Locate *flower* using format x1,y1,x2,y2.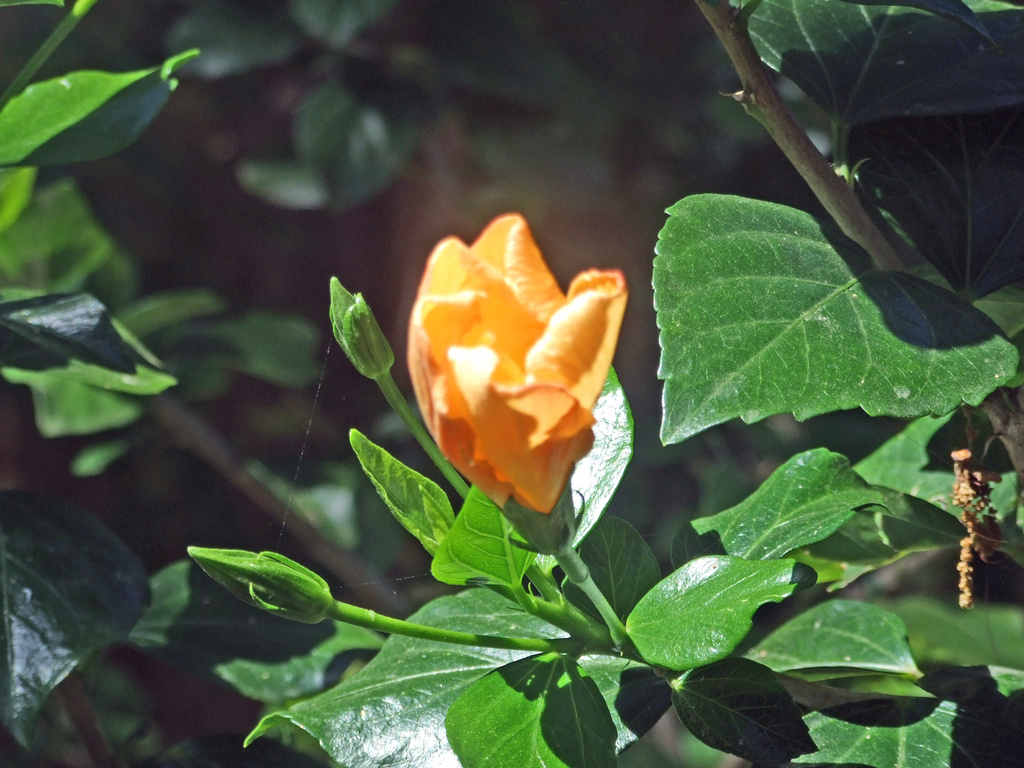
324,277,396,383.
